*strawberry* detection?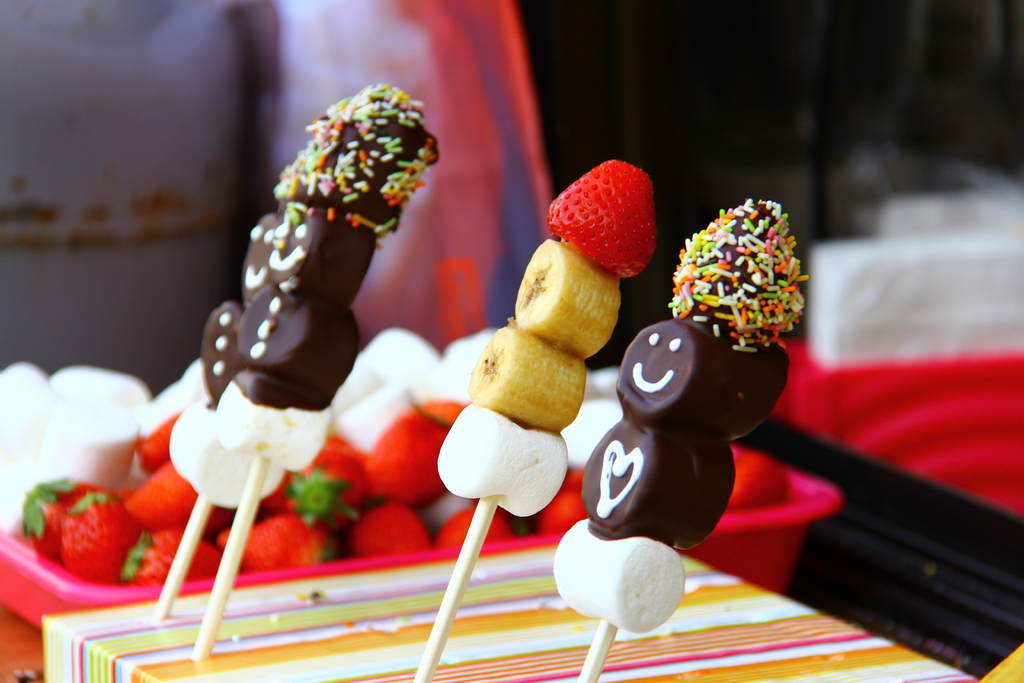
pyautogui.locateOnScreen(264, 432, 369, 522)
